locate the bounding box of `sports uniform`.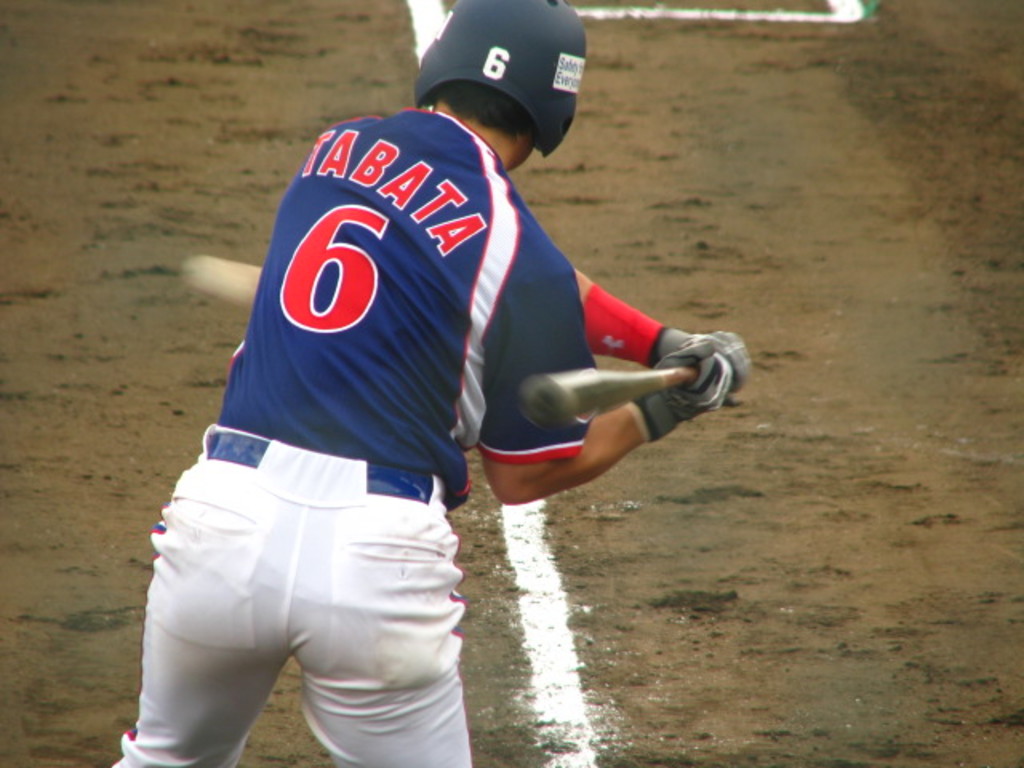
Bounding box: [133,6,678,760].
